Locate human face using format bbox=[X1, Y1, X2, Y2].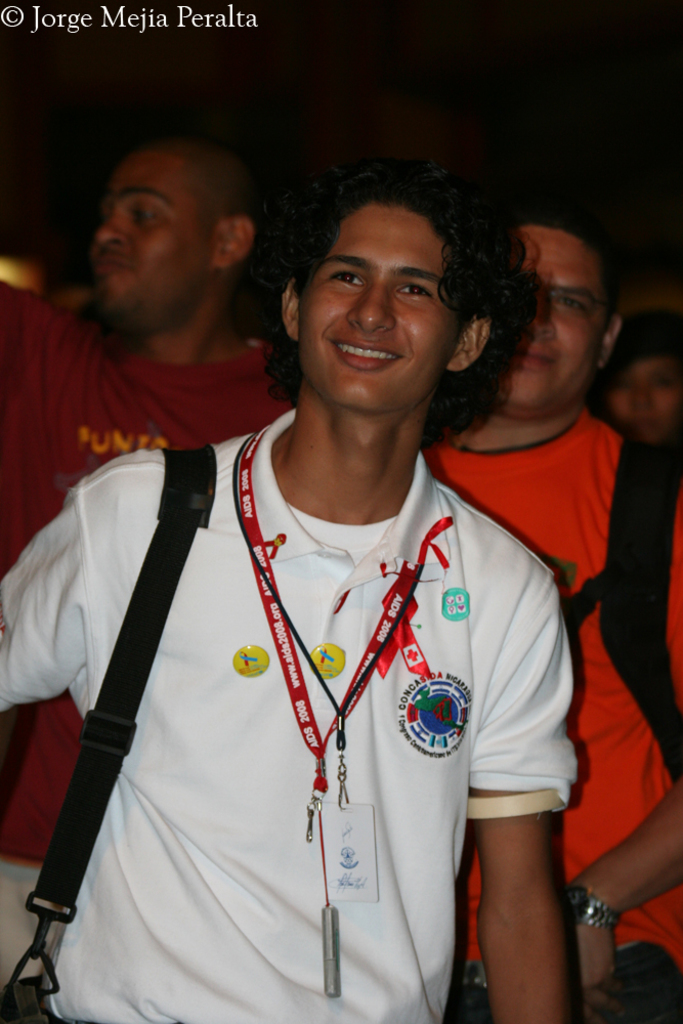
bbox=[297, 200, 457, 403].
